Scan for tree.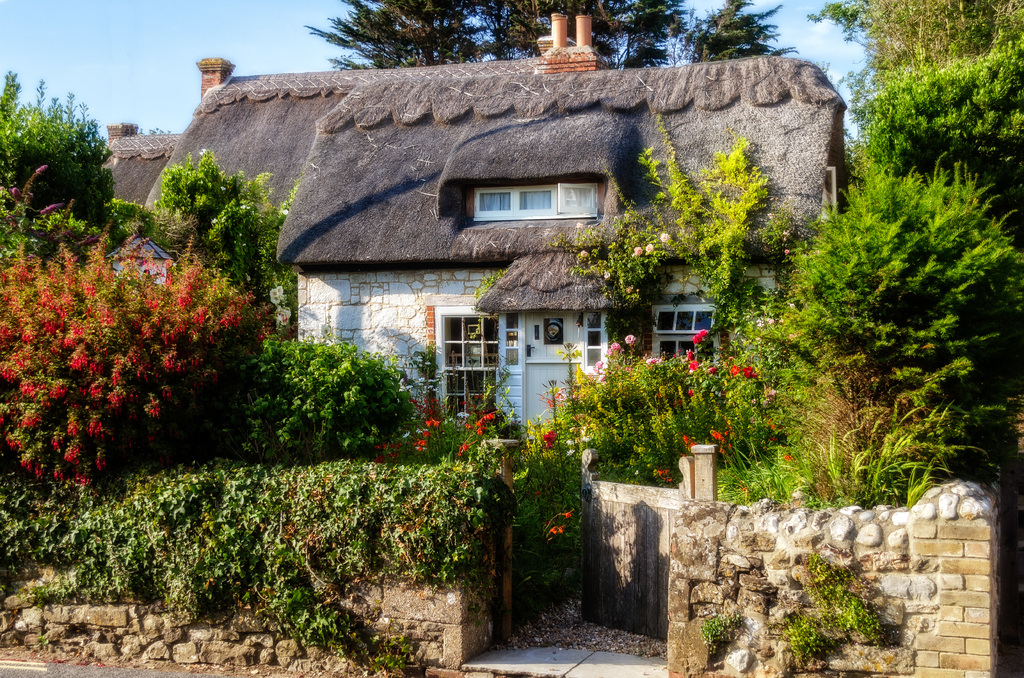
Scan result: box(673, 0, 792, 65).
